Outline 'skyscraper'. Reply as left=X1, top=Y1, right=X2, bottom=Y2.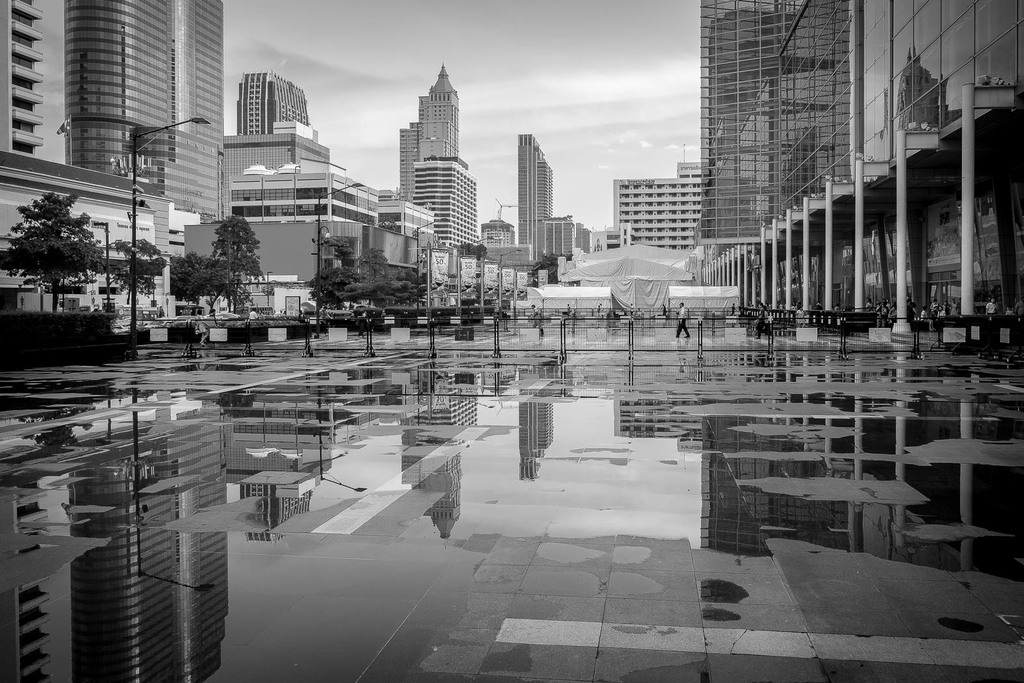
left=405, top=66, right=460, bottom=164.
